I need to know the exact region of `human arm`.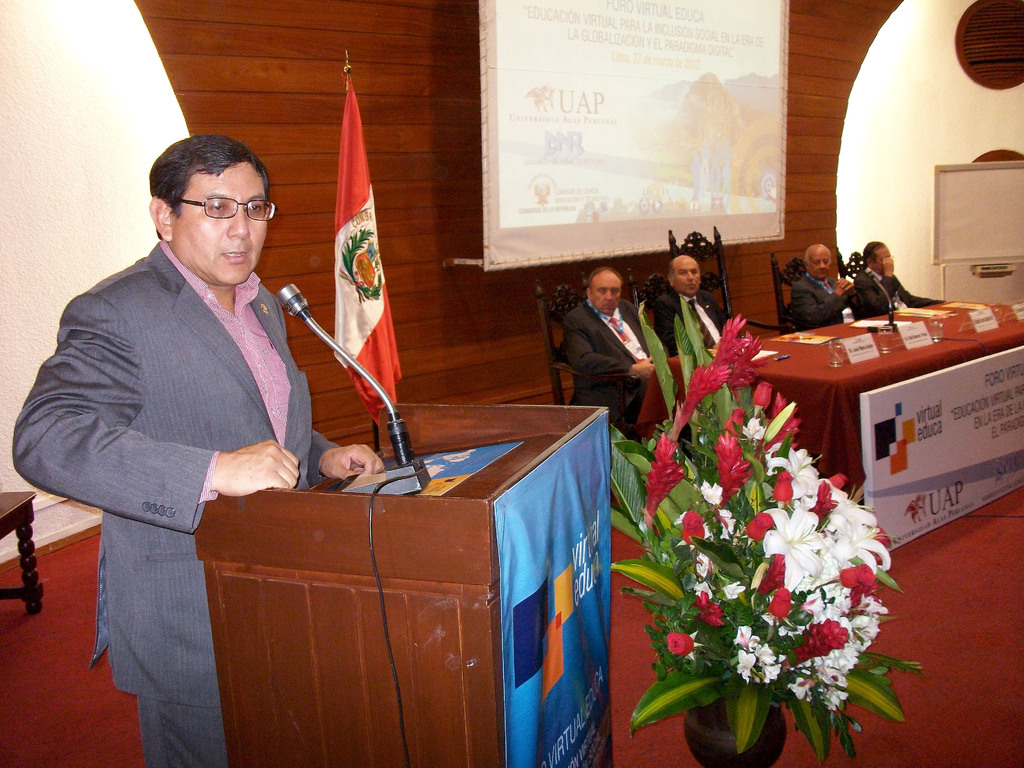
Region: <bbox>12, 291, 299, 535</bbox>.
